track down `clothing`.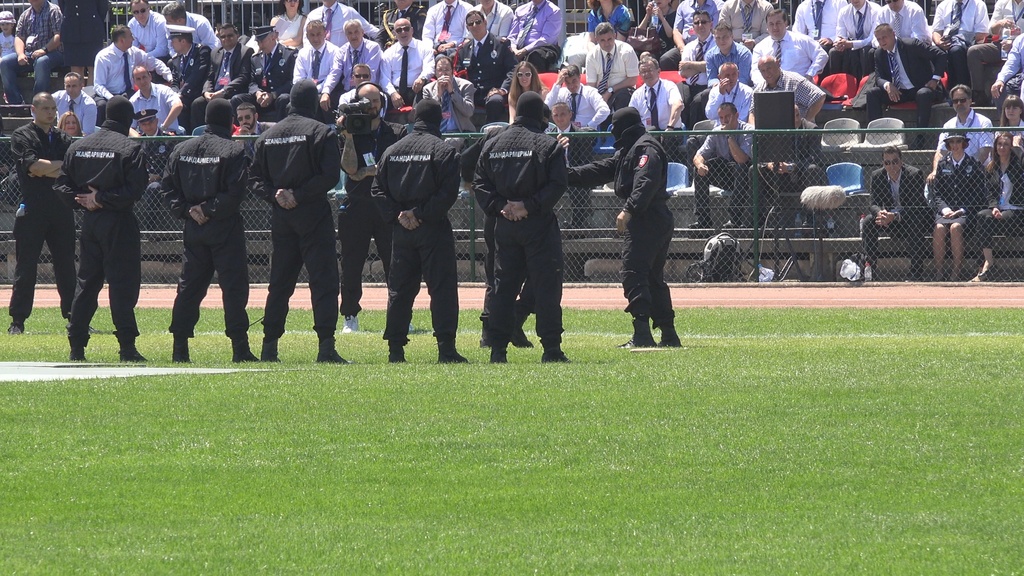
Tracked to 155,95,243,345.
